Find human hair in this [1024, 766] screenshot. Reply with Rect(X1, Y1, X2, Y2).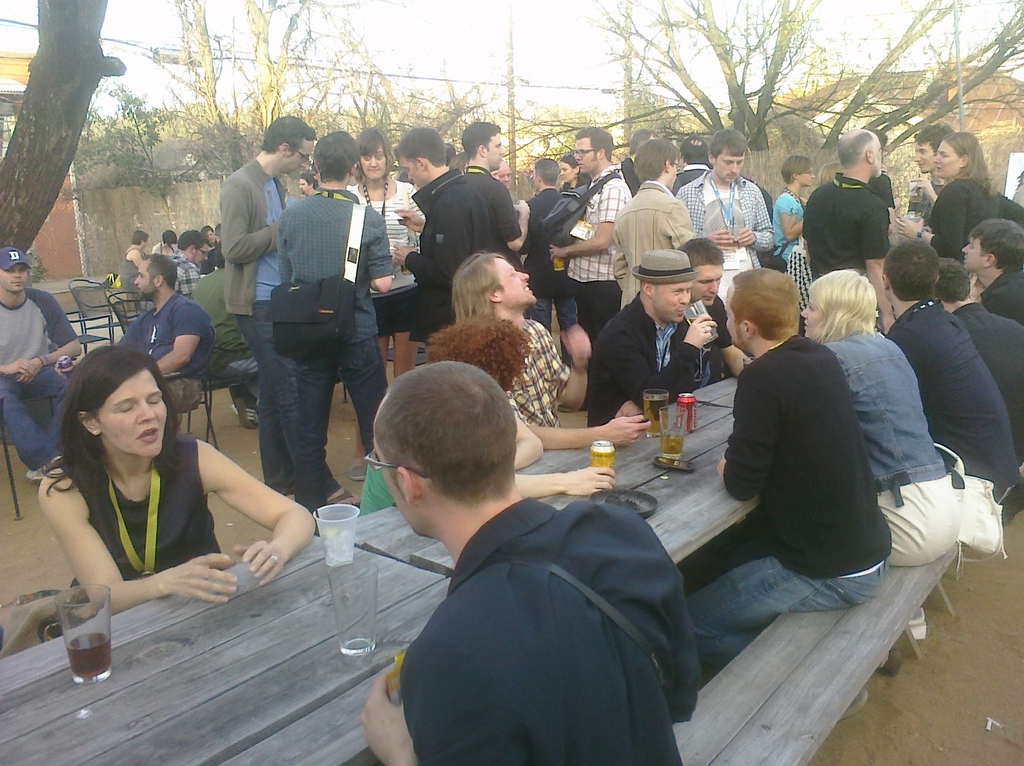
Rect(40, 341, 182, 498).
